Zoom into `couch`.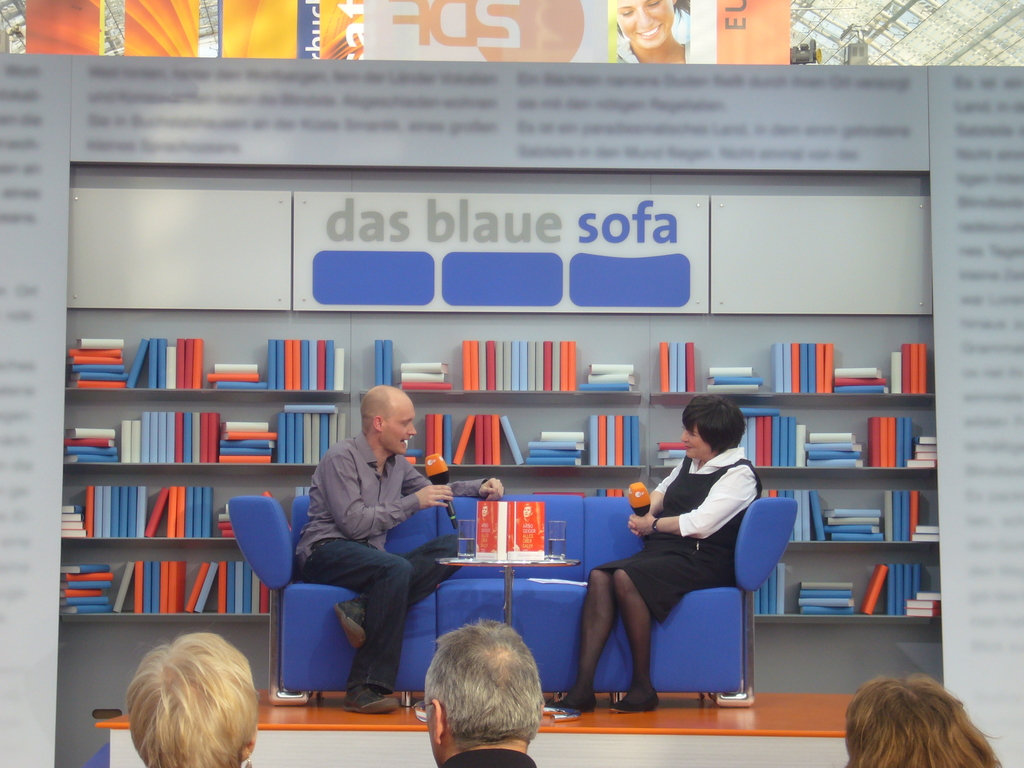
Zoom target: [223,495,804,710].
